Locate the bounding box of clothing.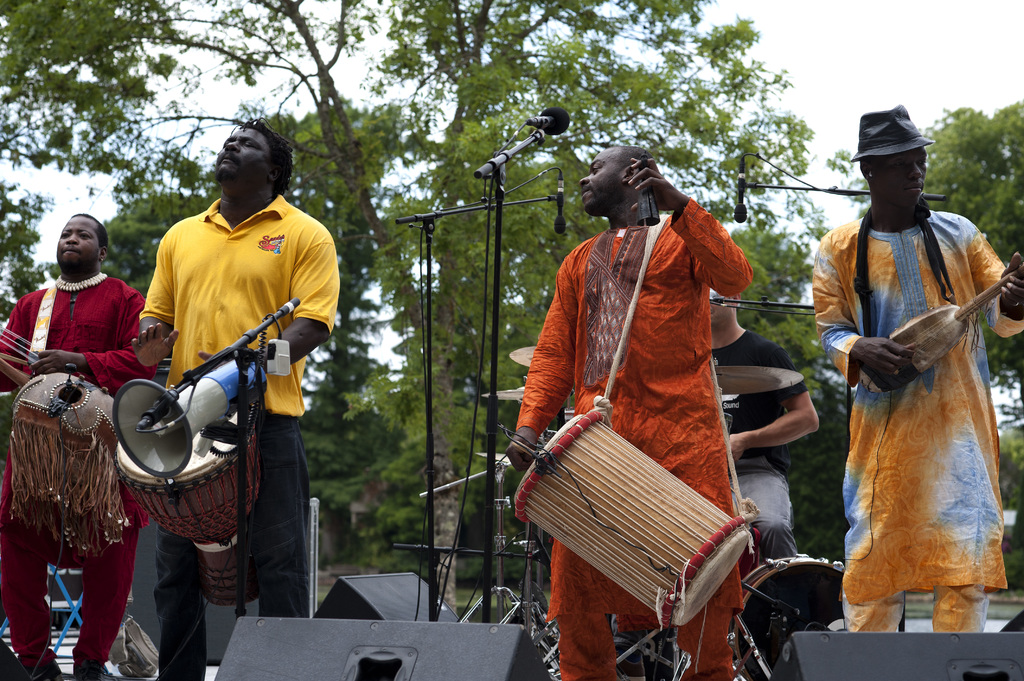
Bounding box: bbox=(694, 335, 802, 552).
